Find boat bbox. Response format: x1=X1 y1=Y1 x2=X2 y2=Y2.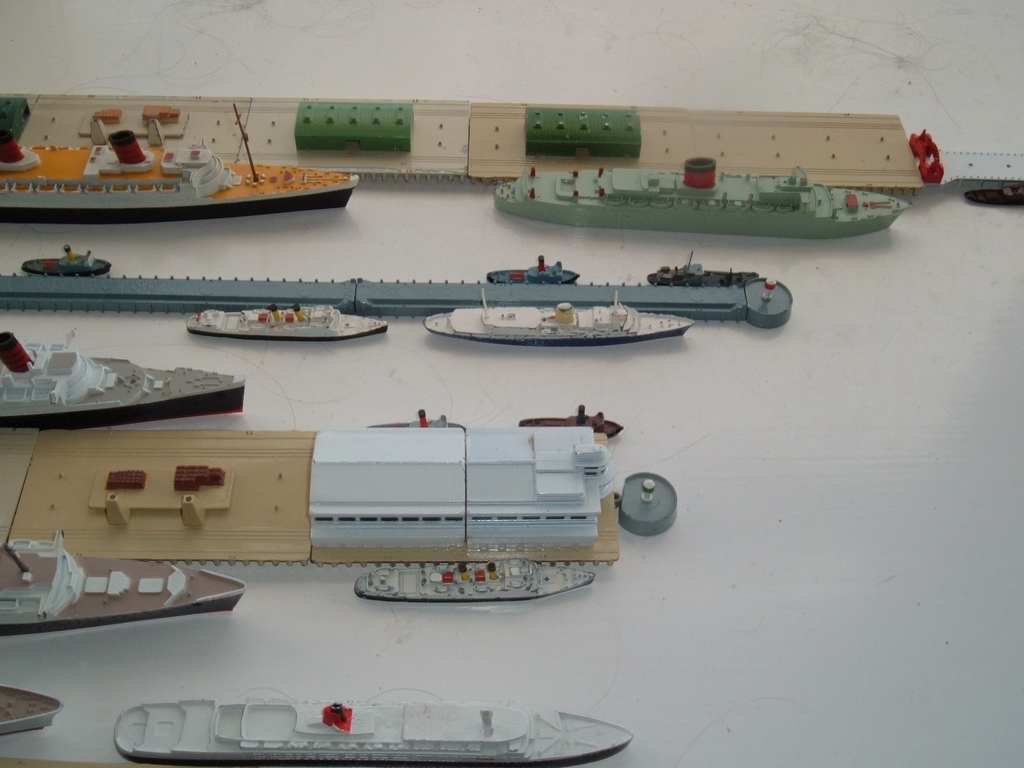
x1=21 y1=249 x2=114 y2=278.
